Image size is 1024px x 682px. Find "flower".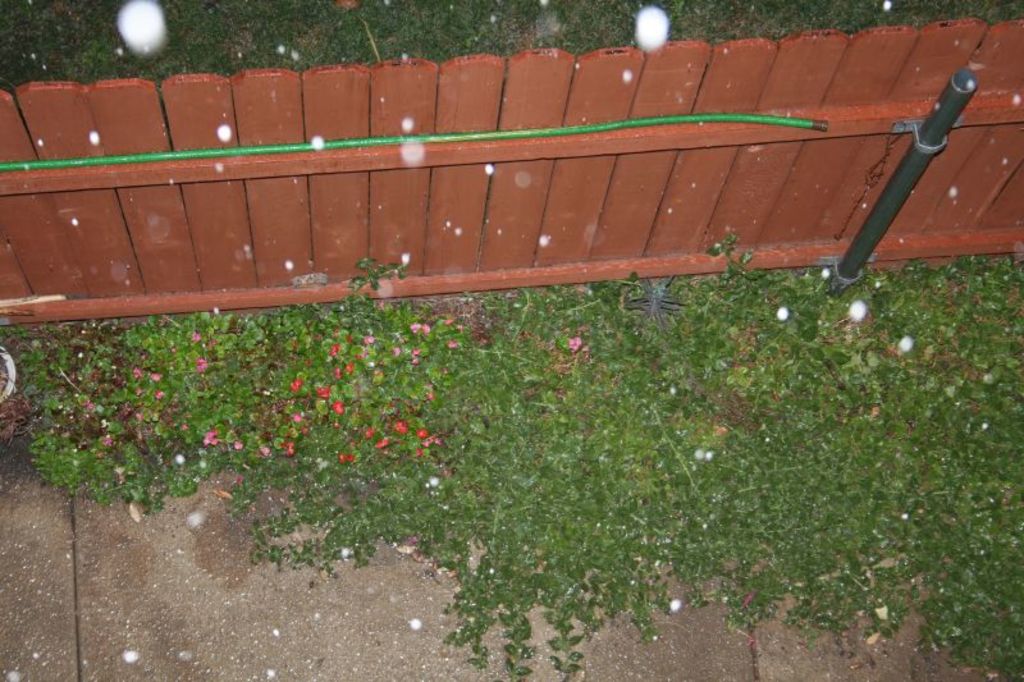
BBox(302, 426, 312, 430).
